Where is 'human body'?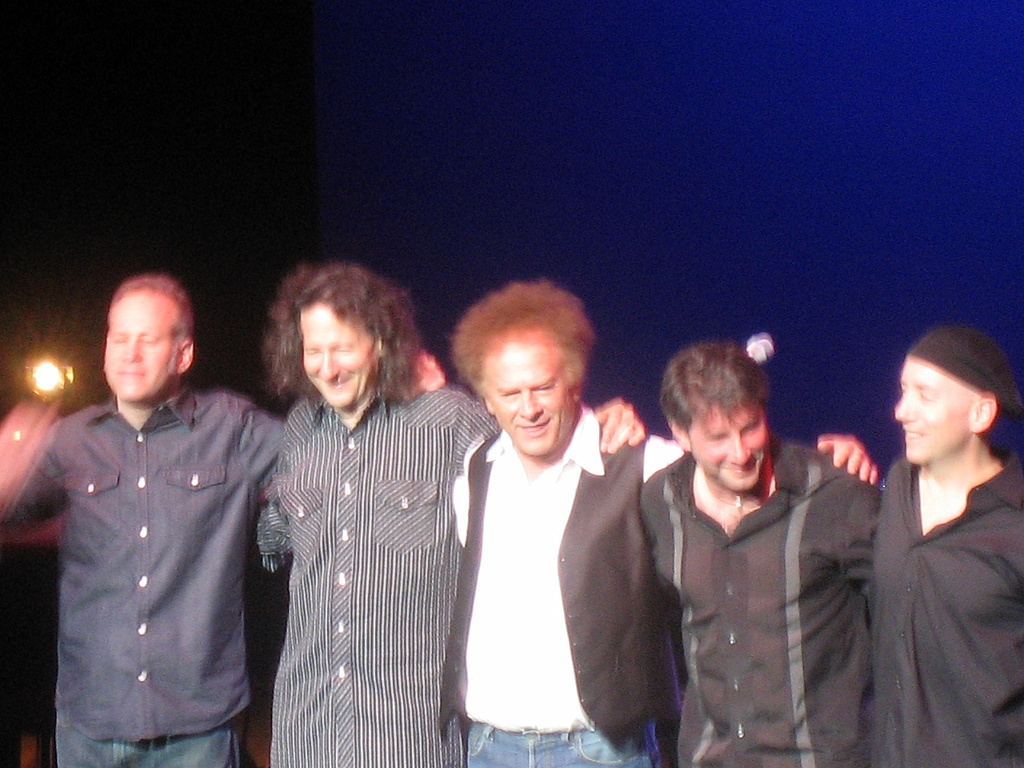
0, 379, 445, 767.
